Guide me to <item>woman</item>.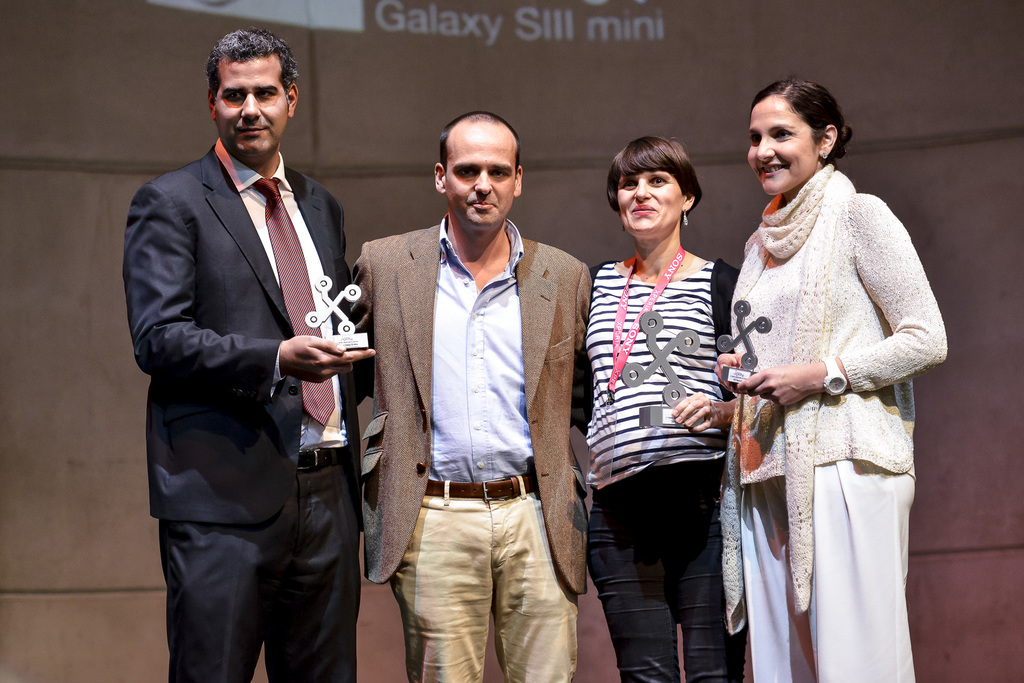
Guidance: (left=719, top=76, right=947, bottom=682).
